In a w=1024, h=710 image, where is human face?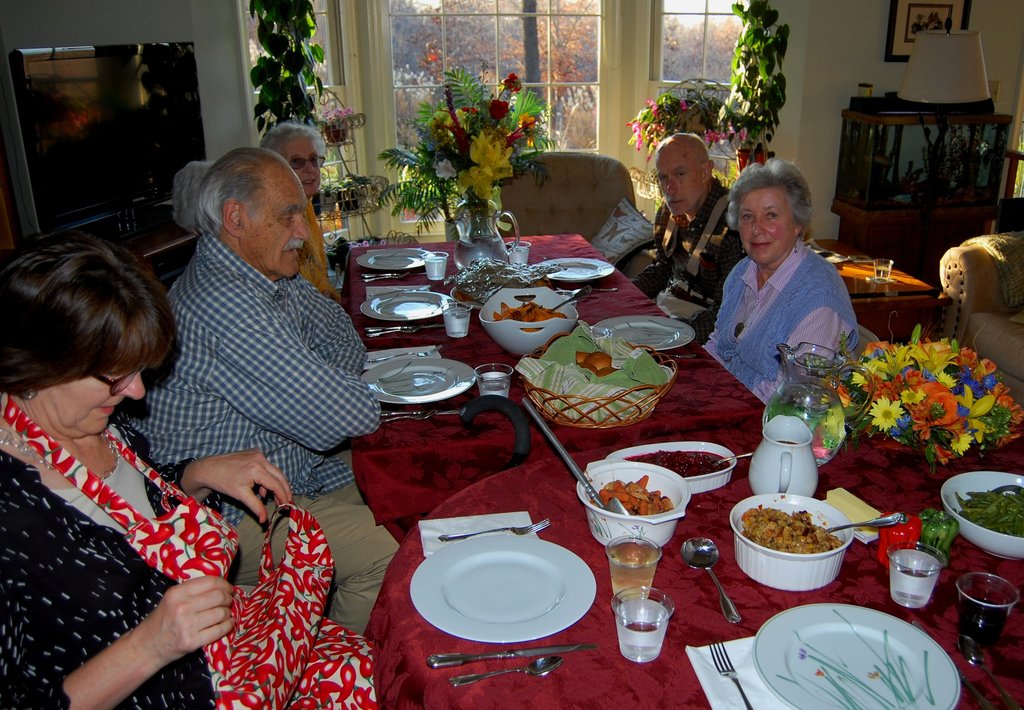
<region>291, 145, 320, 194</region>.
